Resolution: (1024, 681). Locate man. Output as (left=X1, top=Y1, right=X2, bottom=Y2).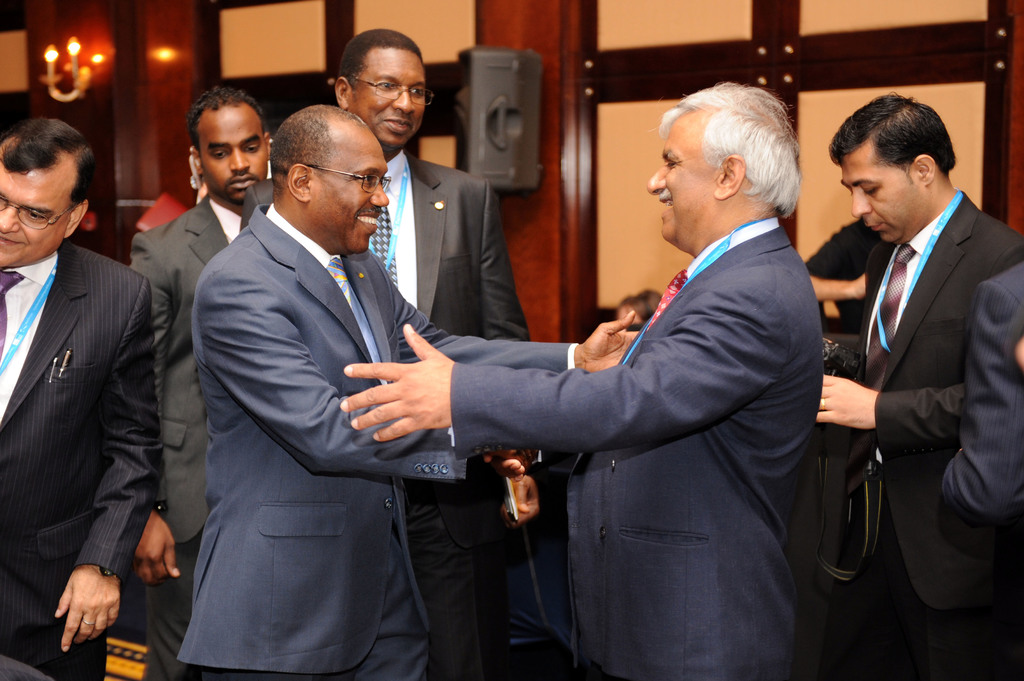
(left=817, top=81, right=1018, bottom=646).
